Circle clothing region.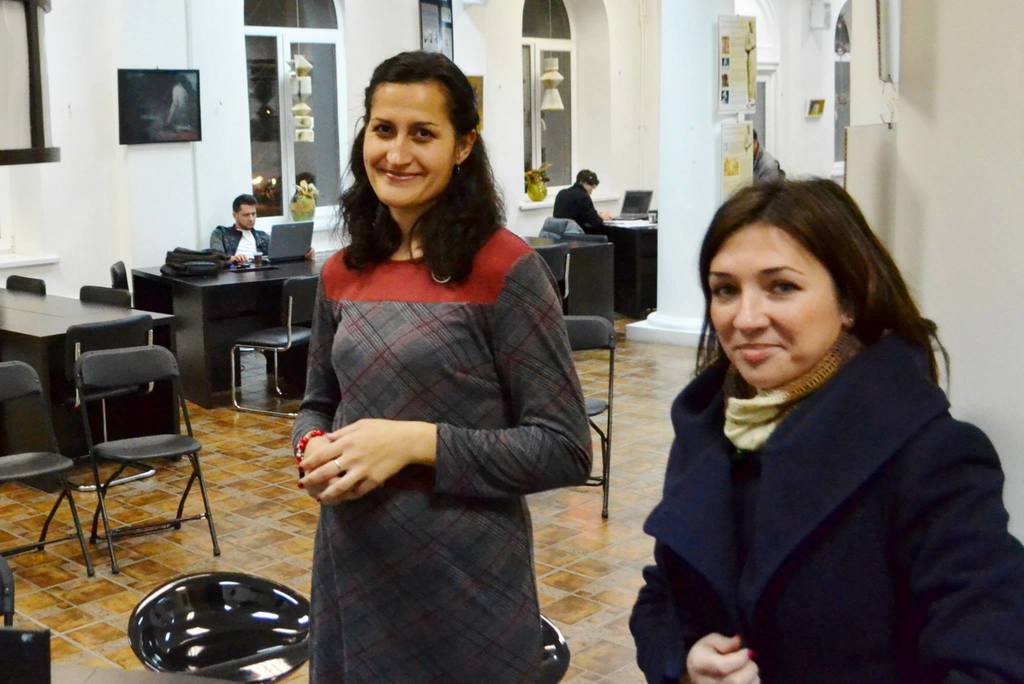
Region: 207/222/269/258.
